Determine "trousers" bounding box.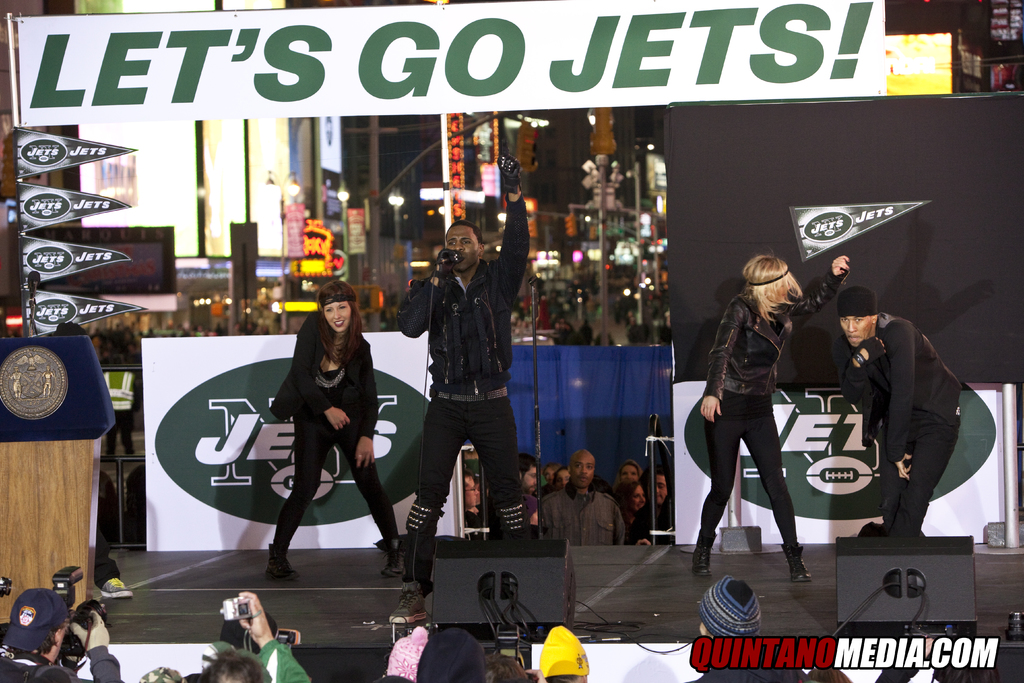
Determined: (x1=701, y1=391, x2=803, y2=557).
